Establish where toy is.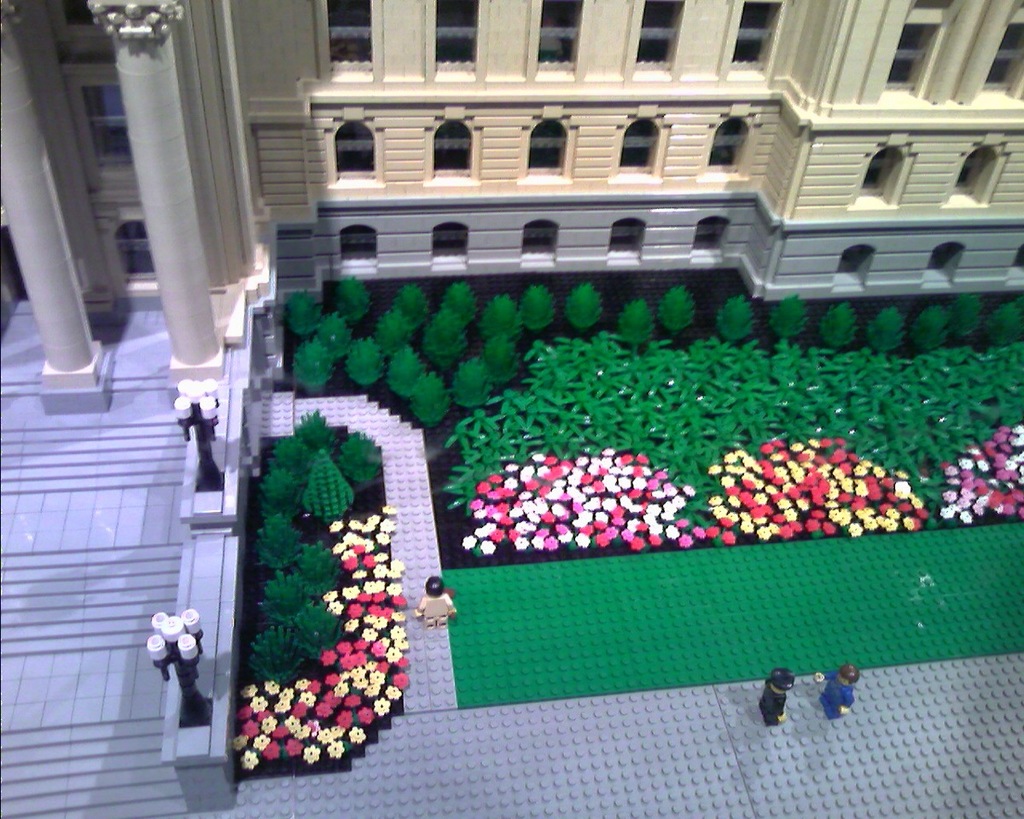
Established at crop(0, 0, 1023, 387).
